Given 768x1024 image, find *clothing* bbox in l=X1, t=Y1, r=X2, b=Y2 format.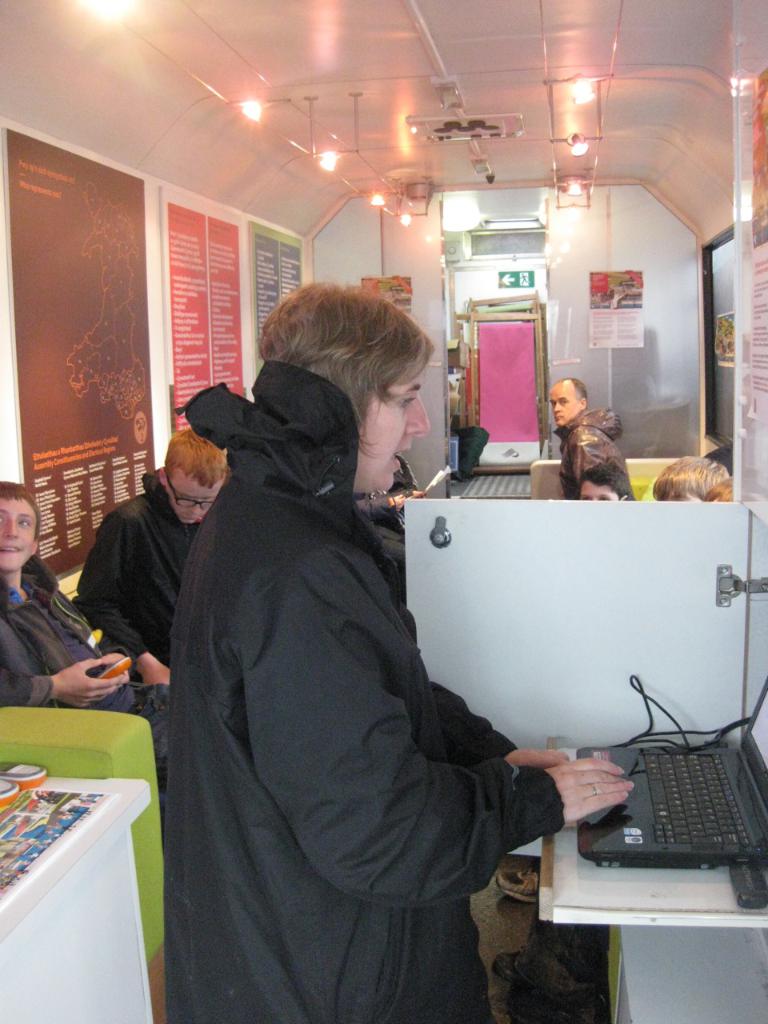
l=70, t=486, r=198, b=686.
